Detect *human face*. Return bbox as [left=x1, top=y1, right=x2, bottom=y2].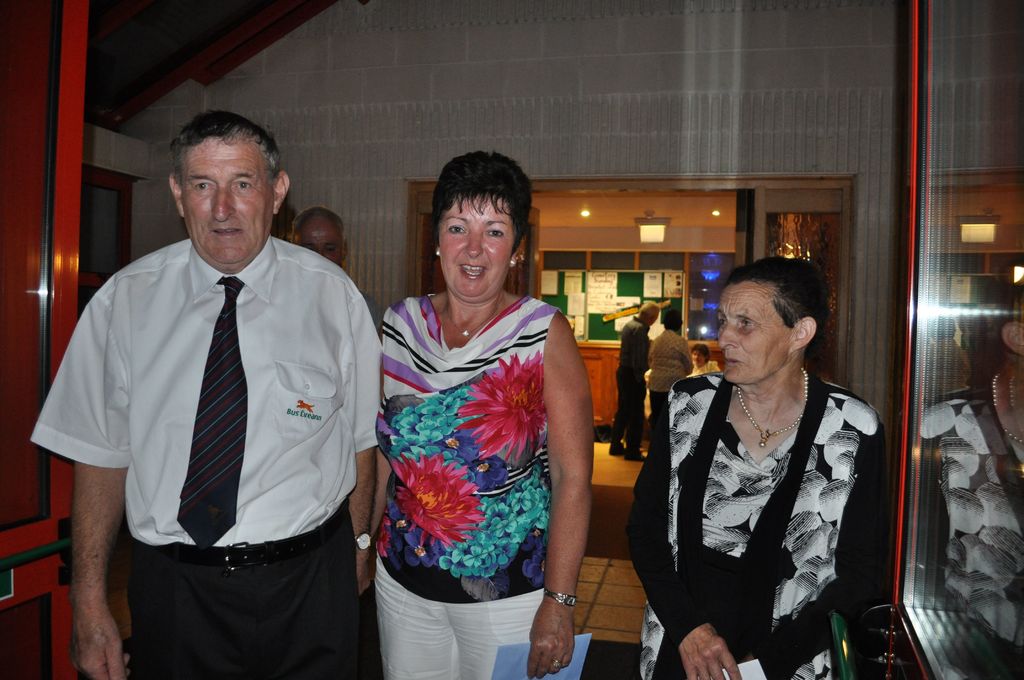
[left=185, top=142, right=273, bottom=263].
